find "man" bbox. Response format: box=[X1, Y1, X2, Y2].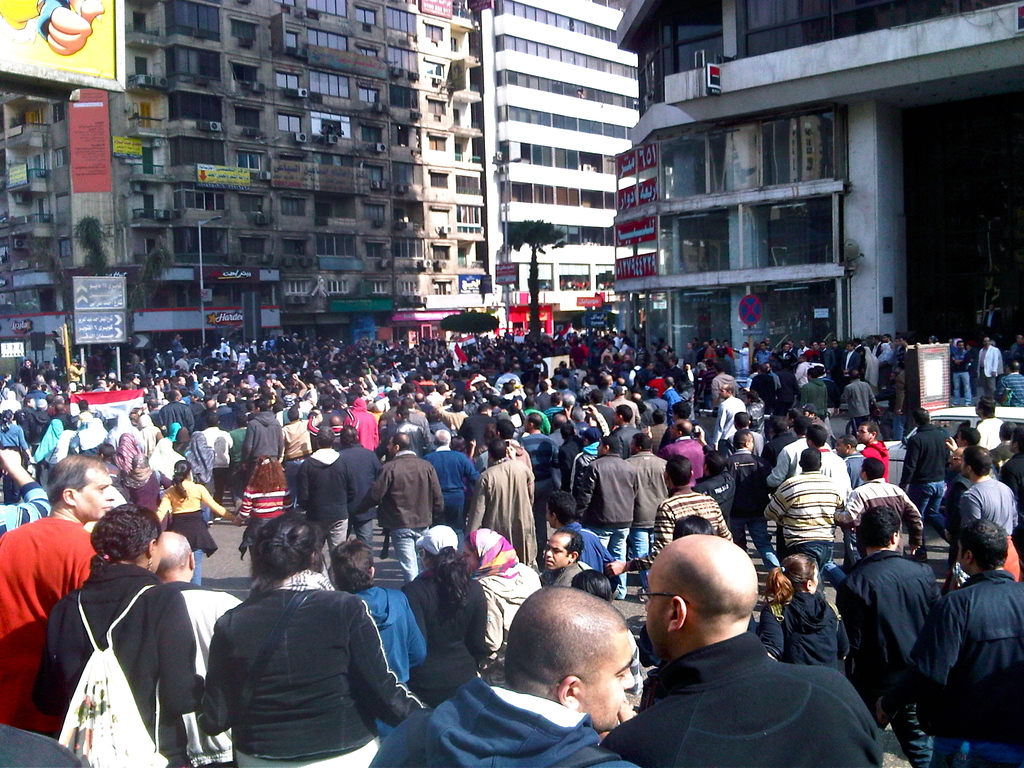
box=[392, 405, 424, 456].
